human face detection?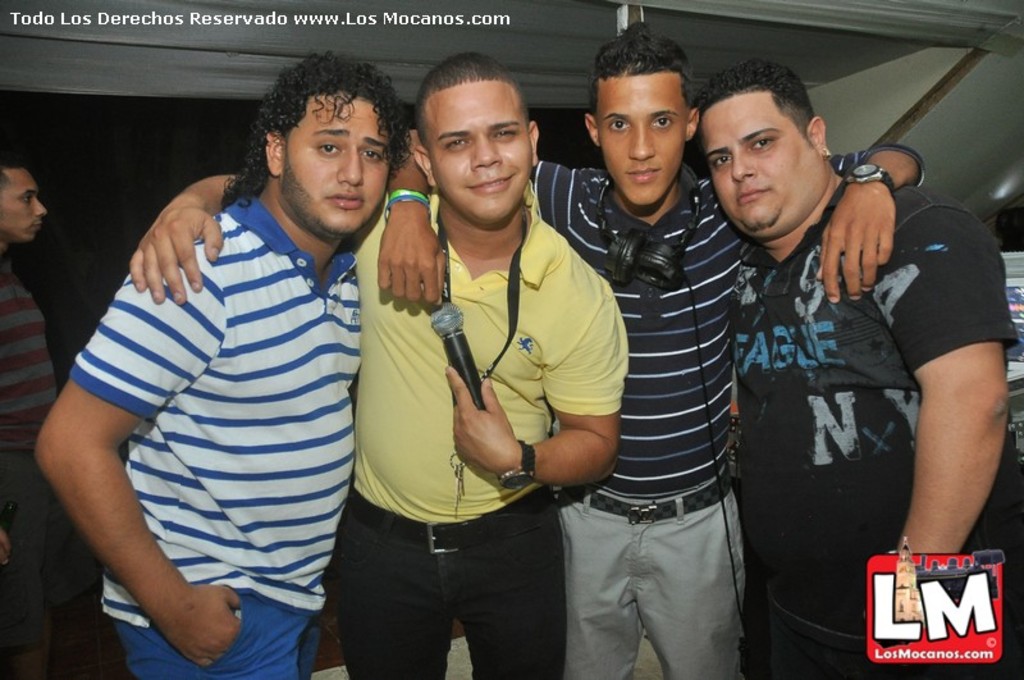
<bbox>598, 72, 686, 206</bbox>
